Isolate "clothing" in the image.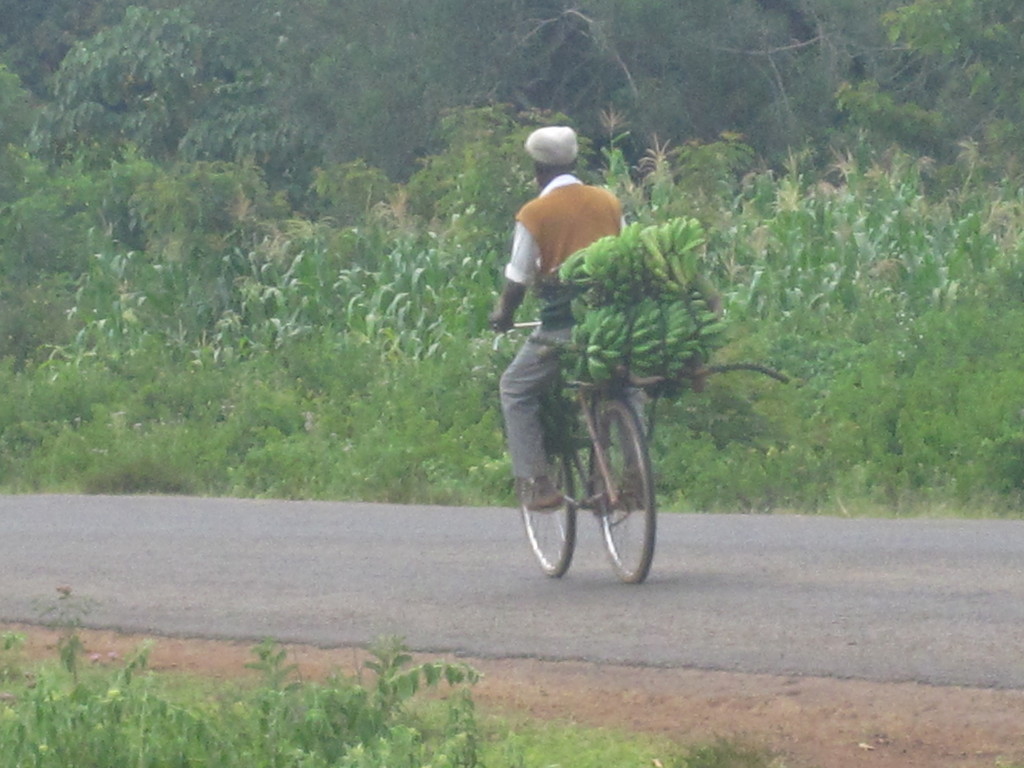
Isolated region: (498,182,628,473).
